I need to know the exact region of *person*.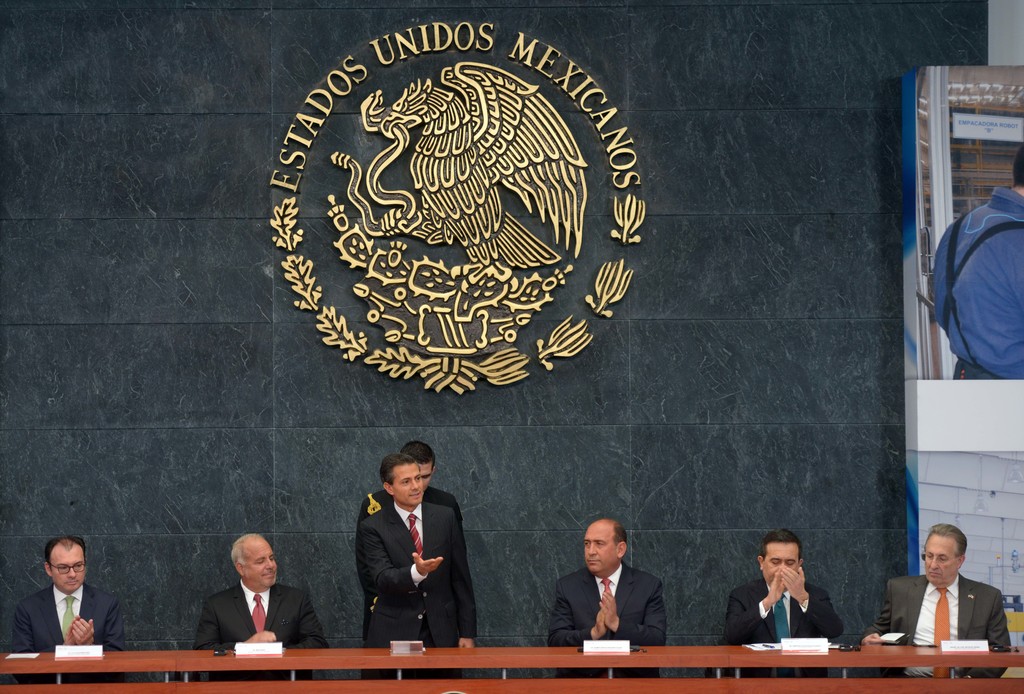
Region: x1=730, y1=524, x2=842, y2=675.
